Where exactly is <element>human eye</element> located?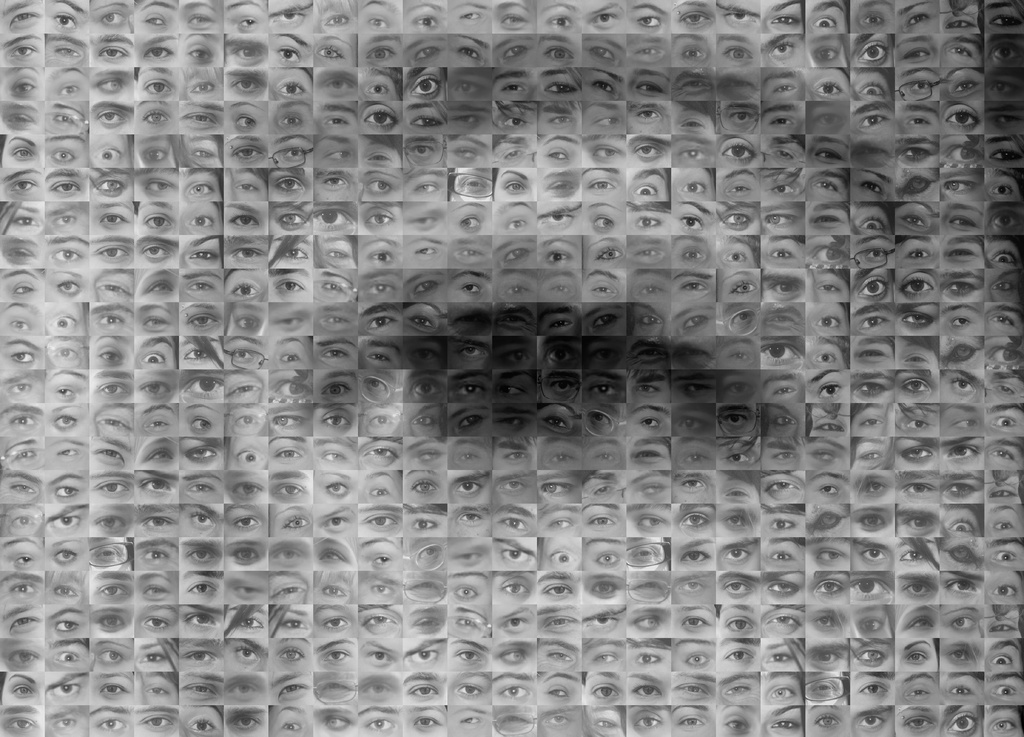
Its bounding box is region(769, 478, 799, 492).
